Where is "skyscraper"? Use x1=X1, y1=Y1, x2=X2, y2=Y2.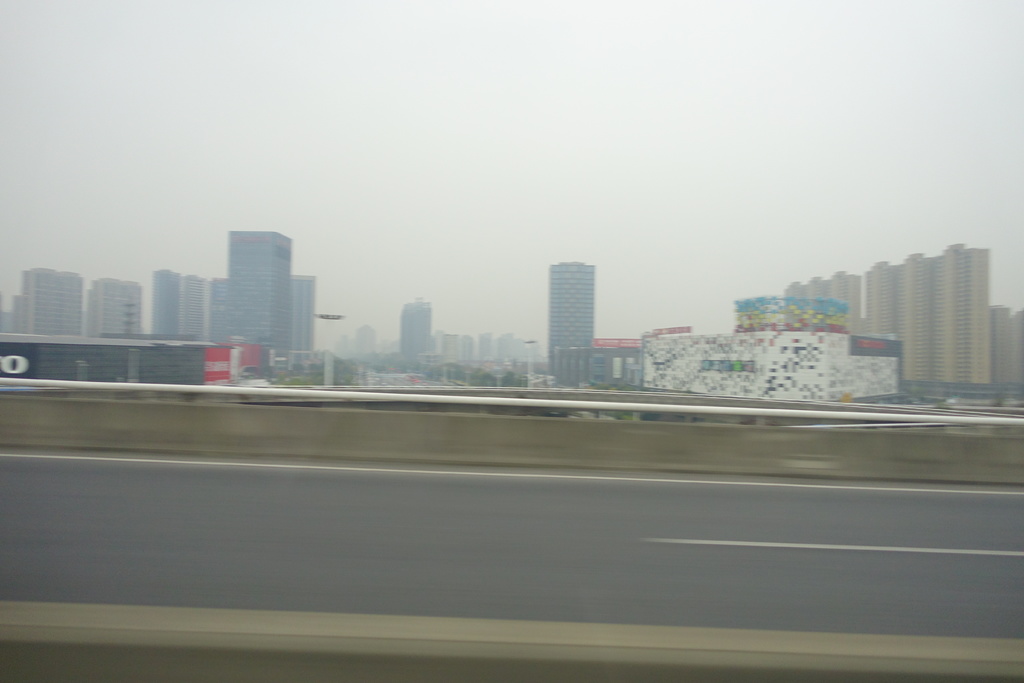
x1=85, y1=274, x2=136, y2=331.
